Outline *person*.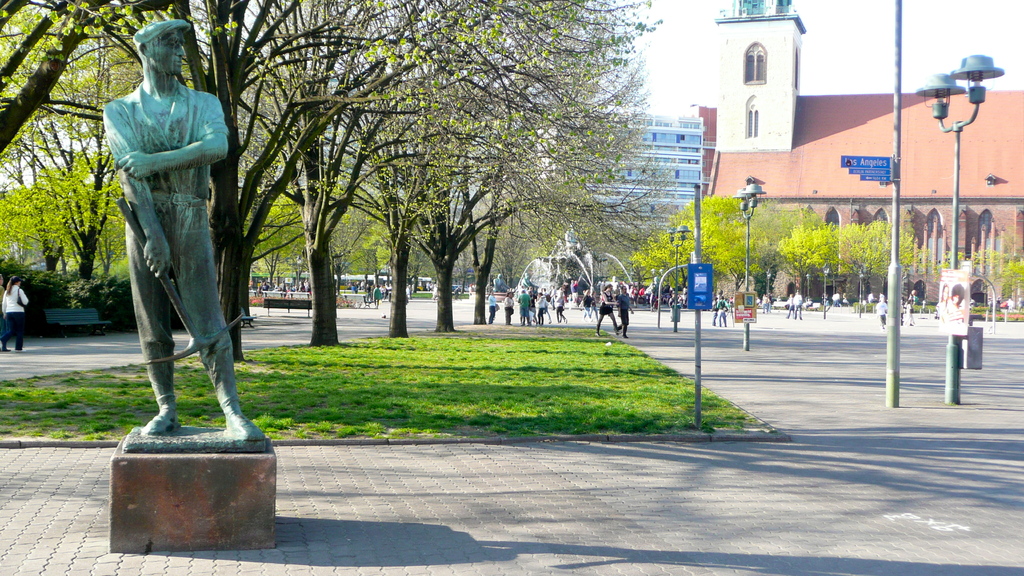
Outline: (x1=836, y1=292, x2=842, y2=310).
